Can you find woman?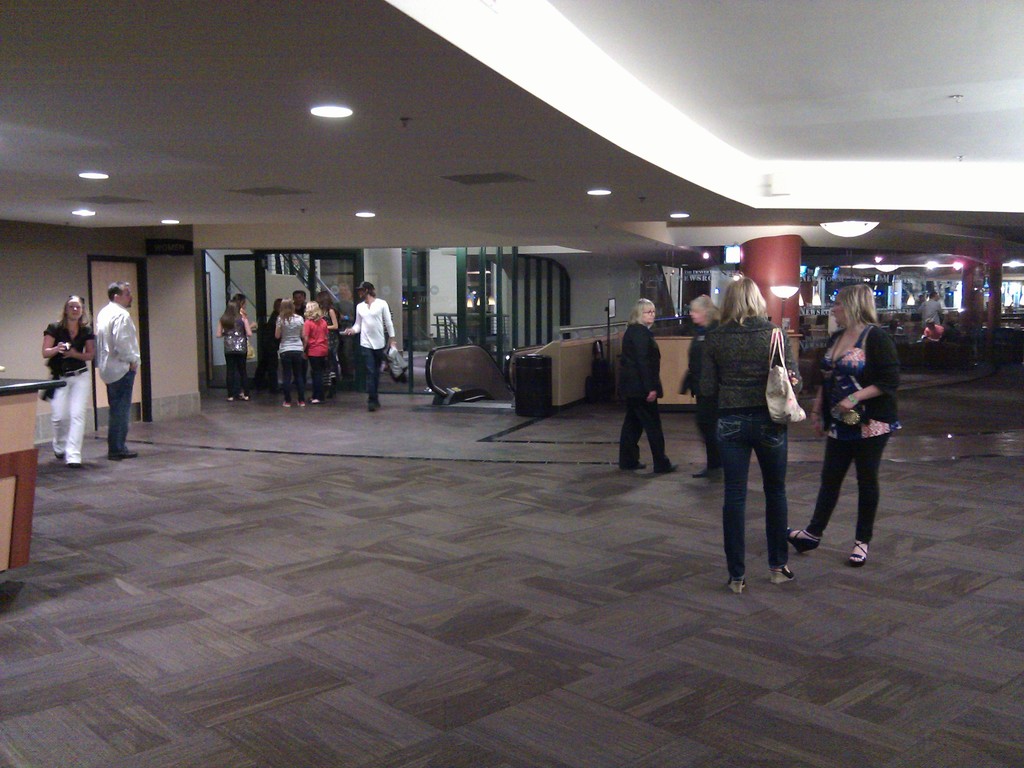
Yes, bounding box: [299, 298, 328, 405].
